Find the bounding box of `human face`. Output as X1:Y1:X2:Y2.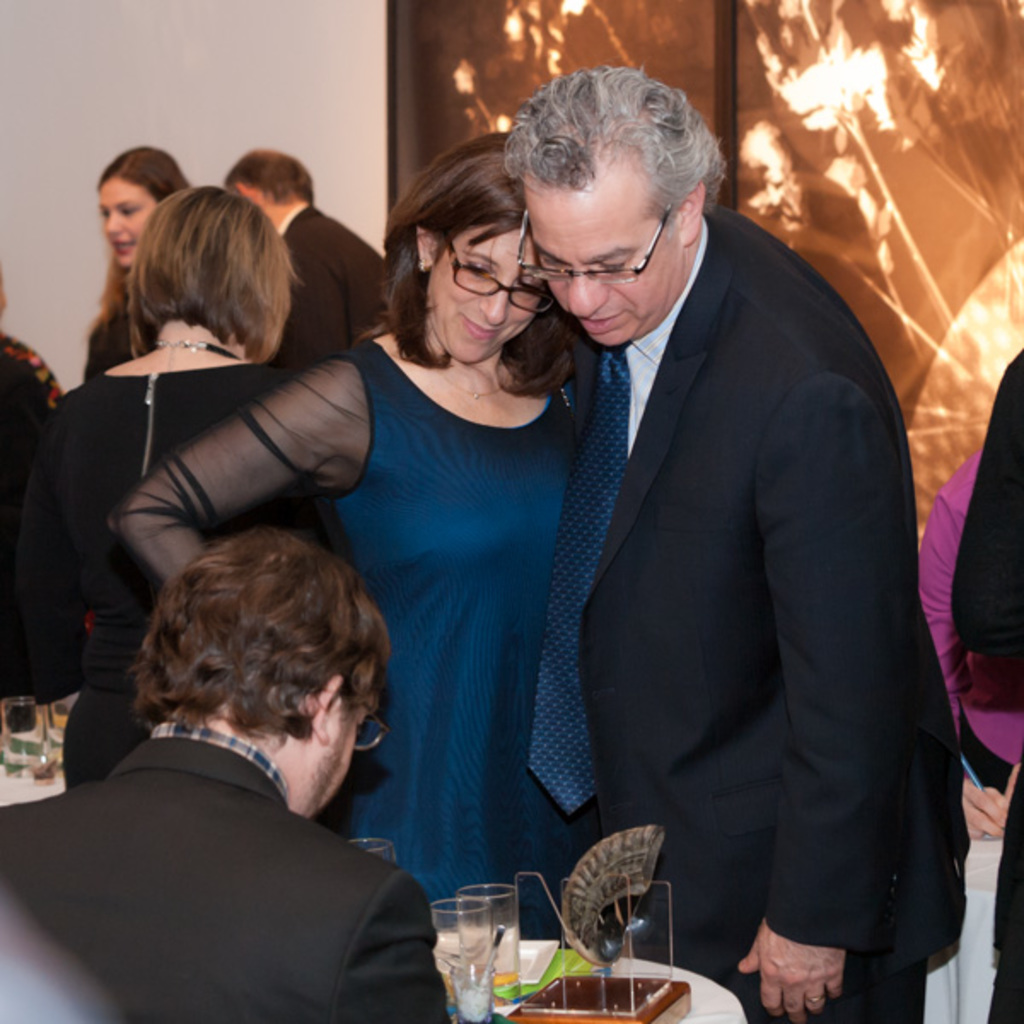
297:688:372:819.
